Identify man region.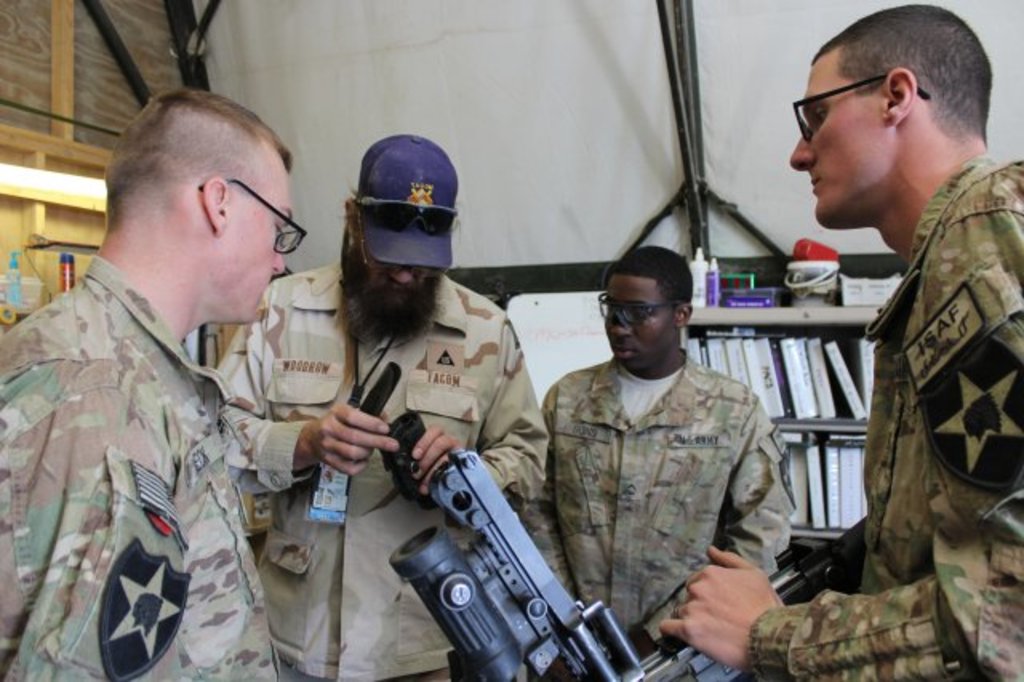
Region: (x1=10, y1=75, x2=336, y2=681).
